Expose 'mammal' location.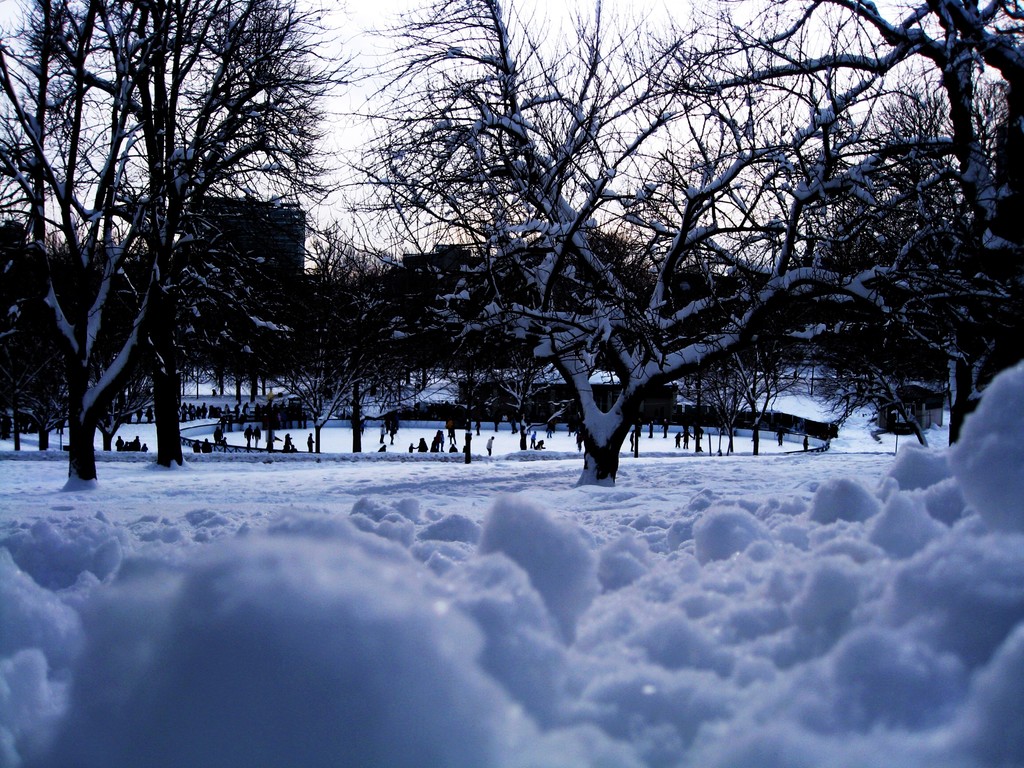
Exposed at pyautogui.locateOnScreen(307, 432, 315, 451).
